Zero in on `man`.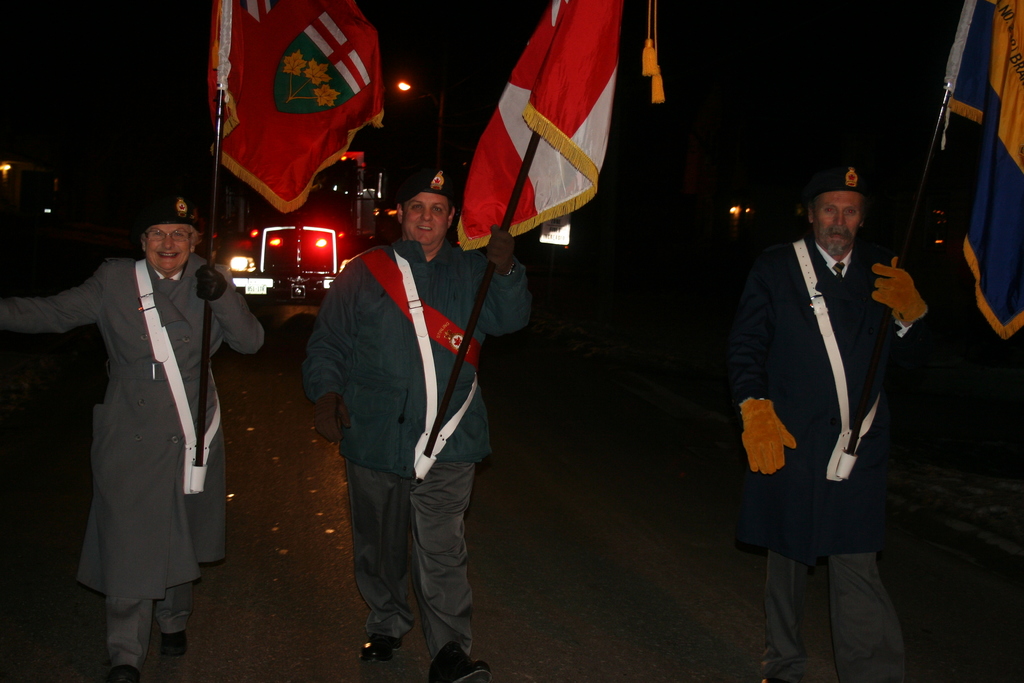
Zeroed in: detection(722, 152, 937, 682).
